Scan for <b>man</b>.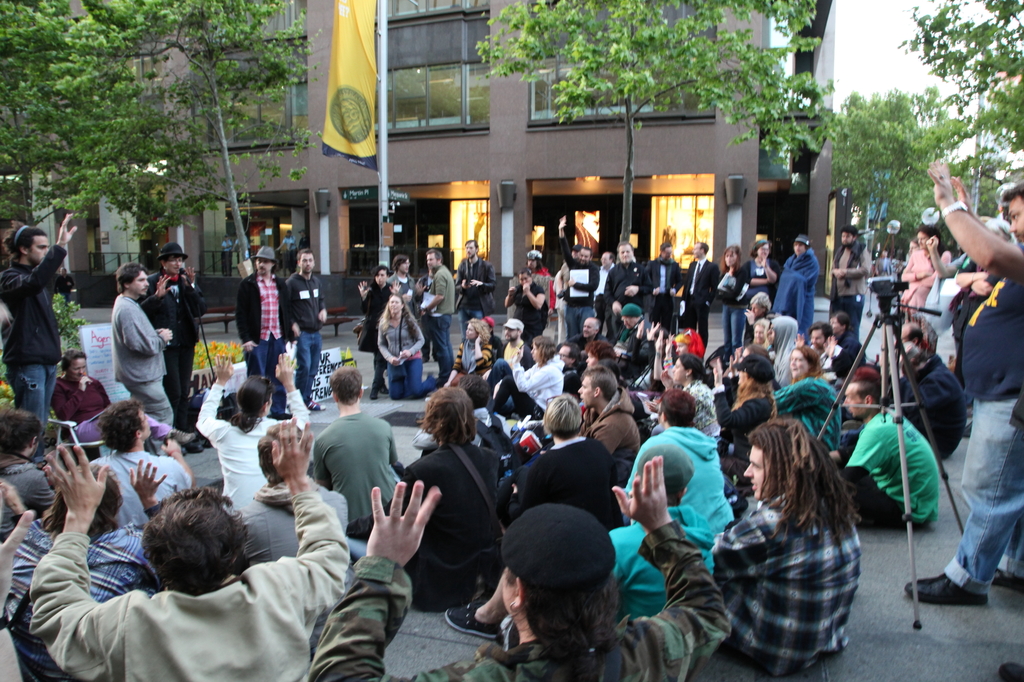
Scan result: {"x1": 611, "y1": 305, "x2": 655, "y2": 381}.
